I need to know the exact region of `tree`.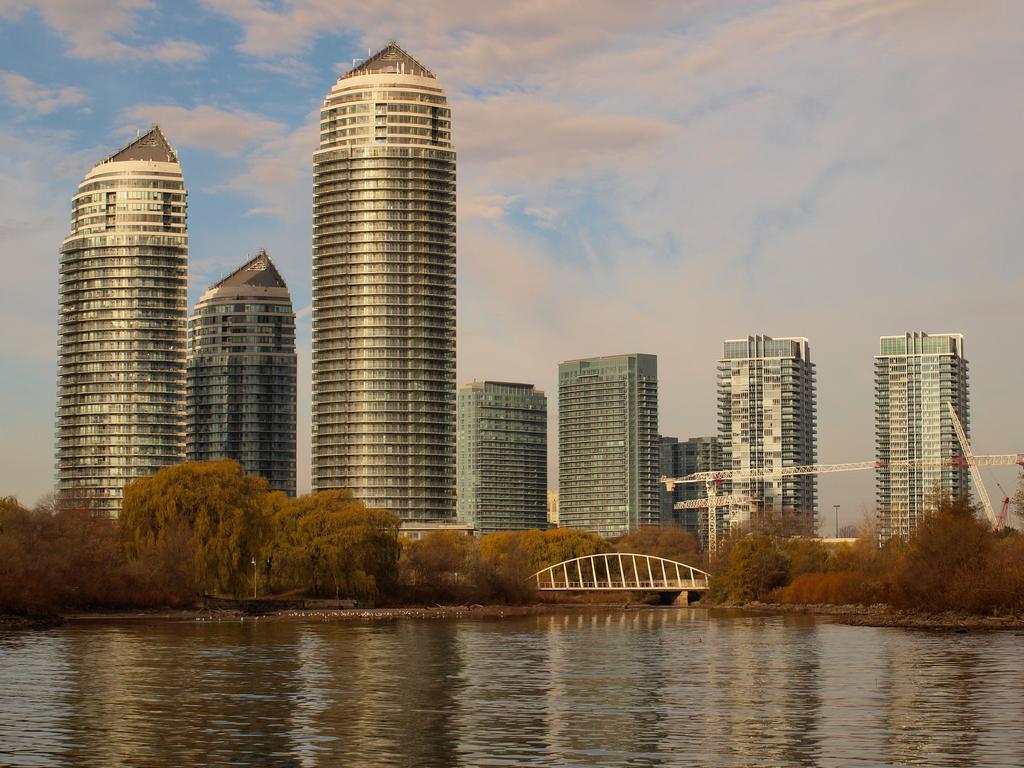
Region: select_region(782, 522, 835, 589).
